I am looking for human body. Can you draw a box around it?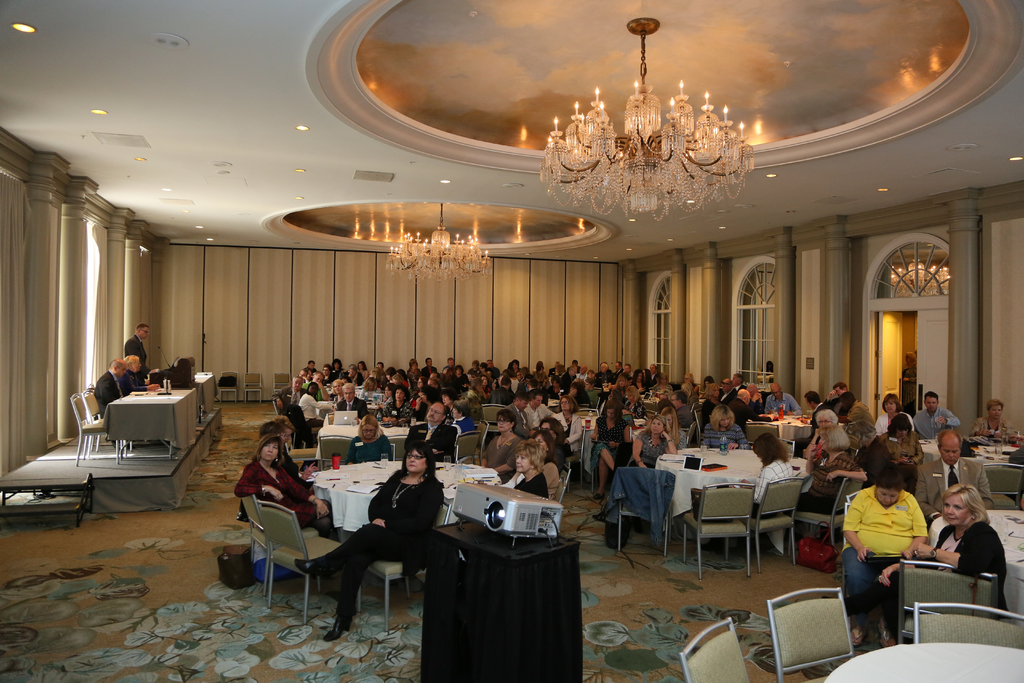
Sure, the bounding box is <box>234,436,333,548</box>.
